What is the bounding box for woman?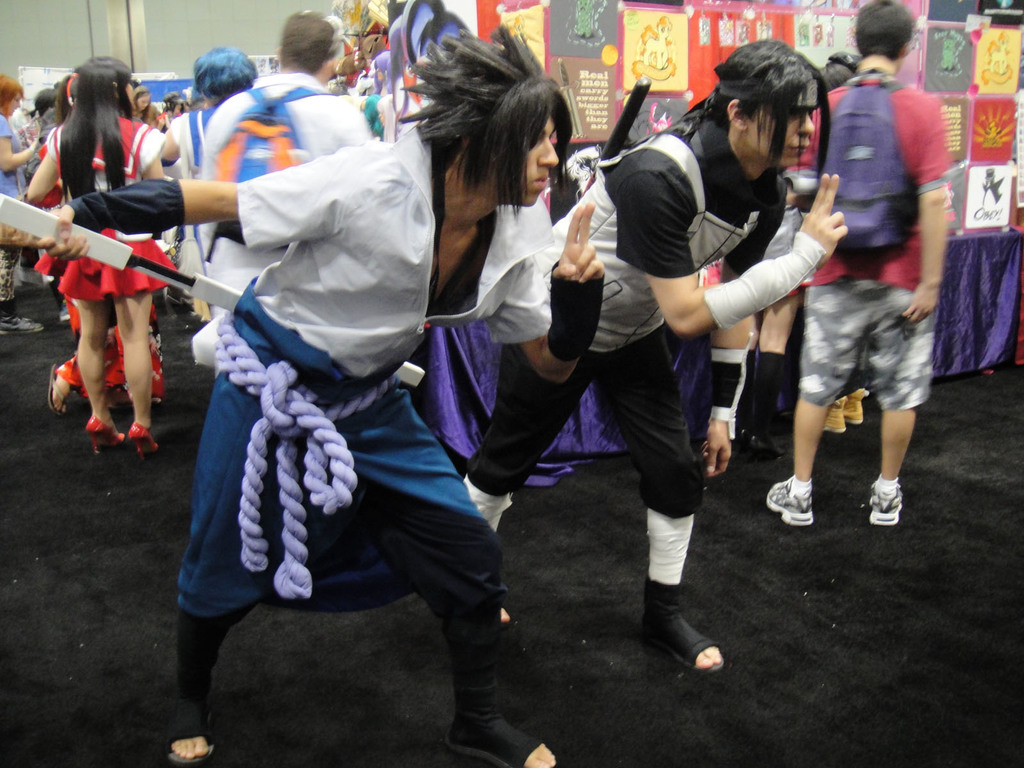
bbox(30, 66, 172, 446).
